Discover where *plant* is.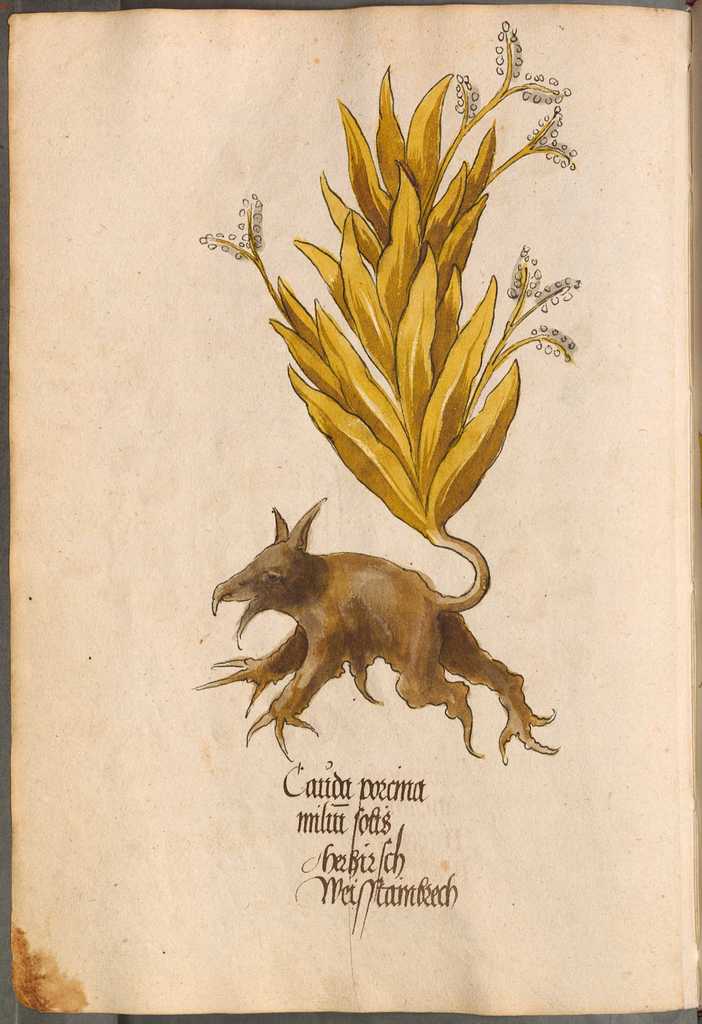
Discovered at detection(198, 19, 602, 612).
